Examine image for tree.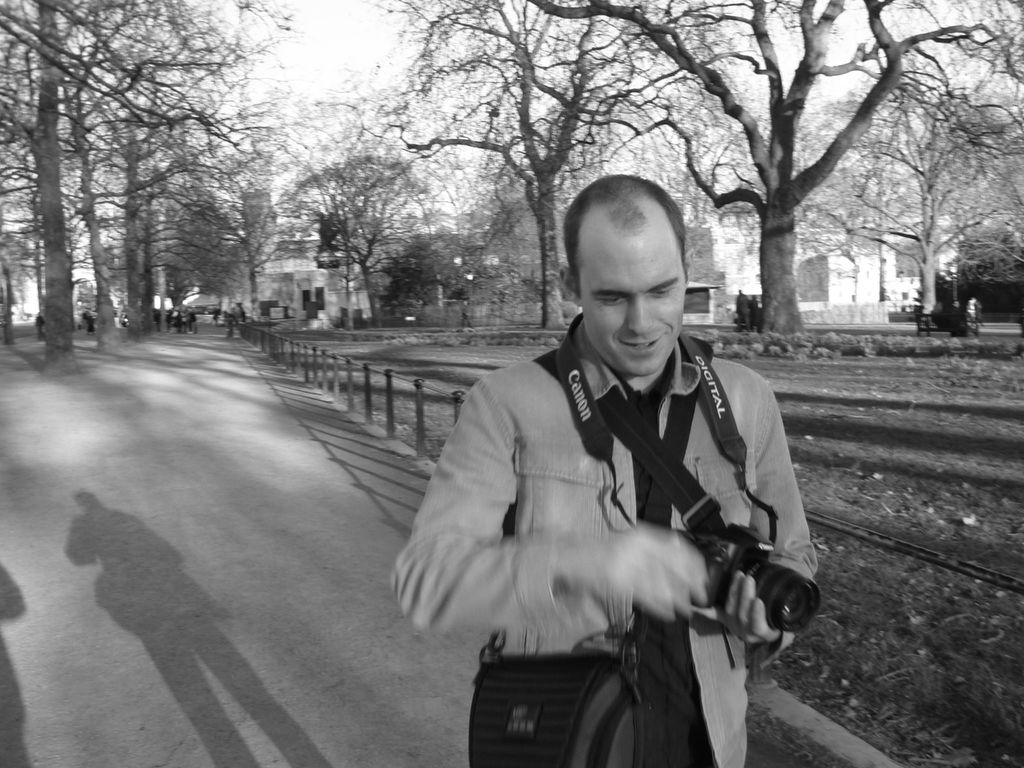
Examination result: [273, 104, 425, 333].
